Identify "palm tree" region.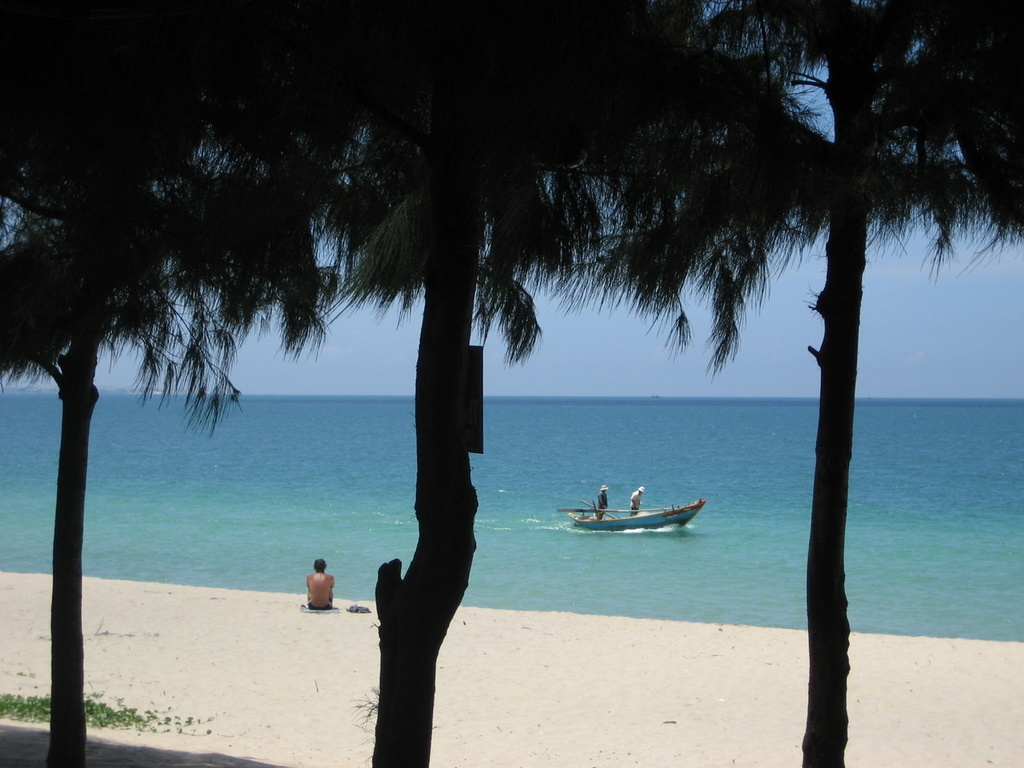
Region: [0, 0, 302, 757].
